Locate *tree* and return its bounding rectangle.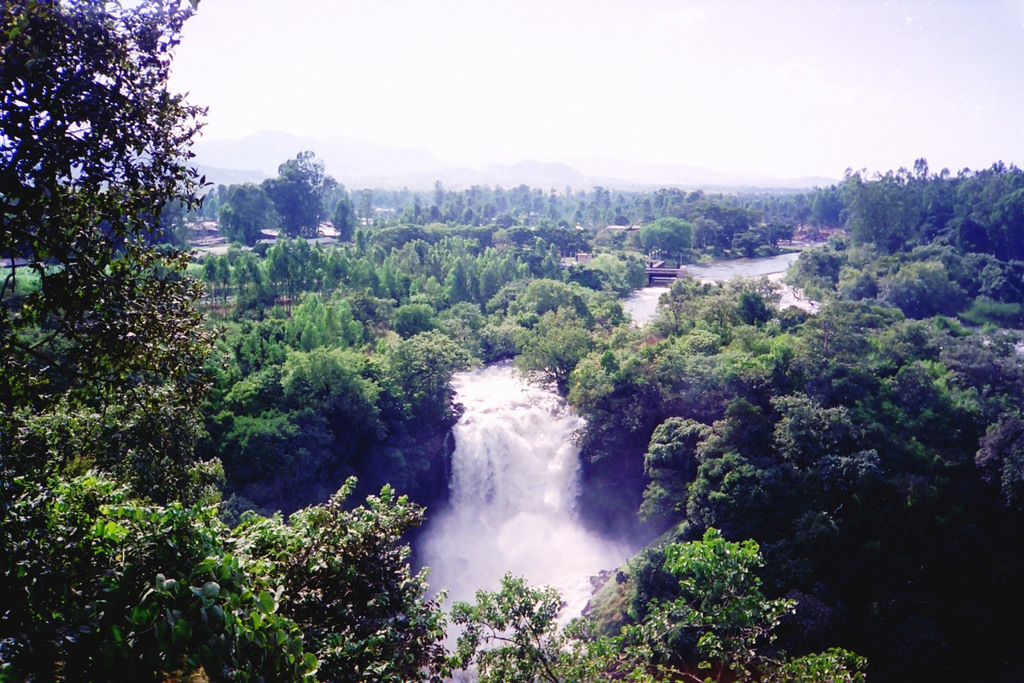
285,415,337,470.
